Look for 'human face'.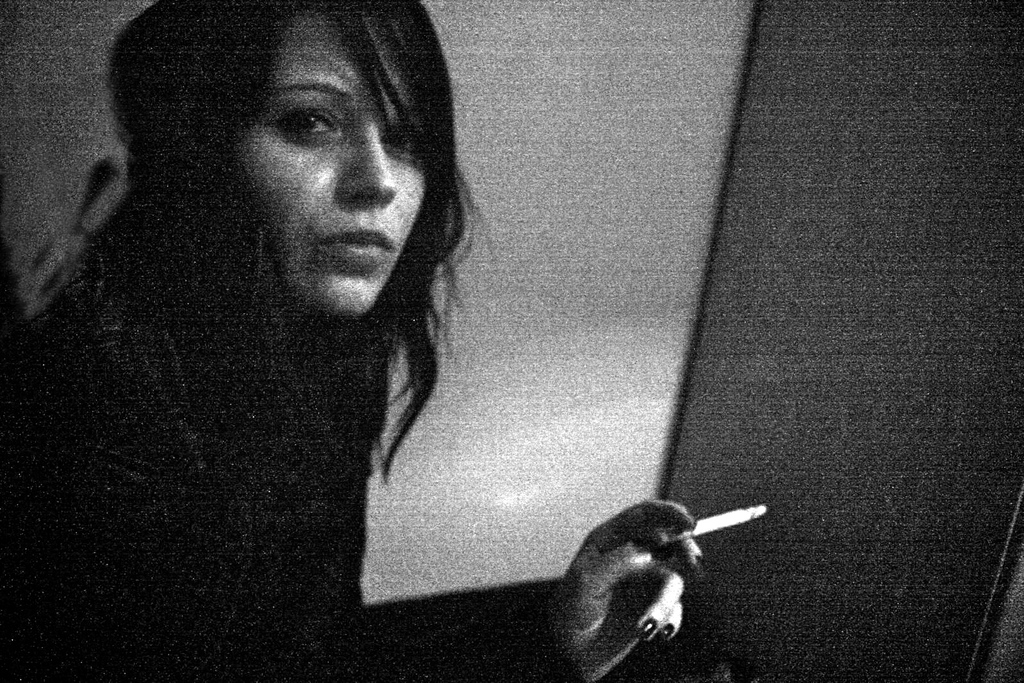
Found: select_region(241, 7, 421, 317).
